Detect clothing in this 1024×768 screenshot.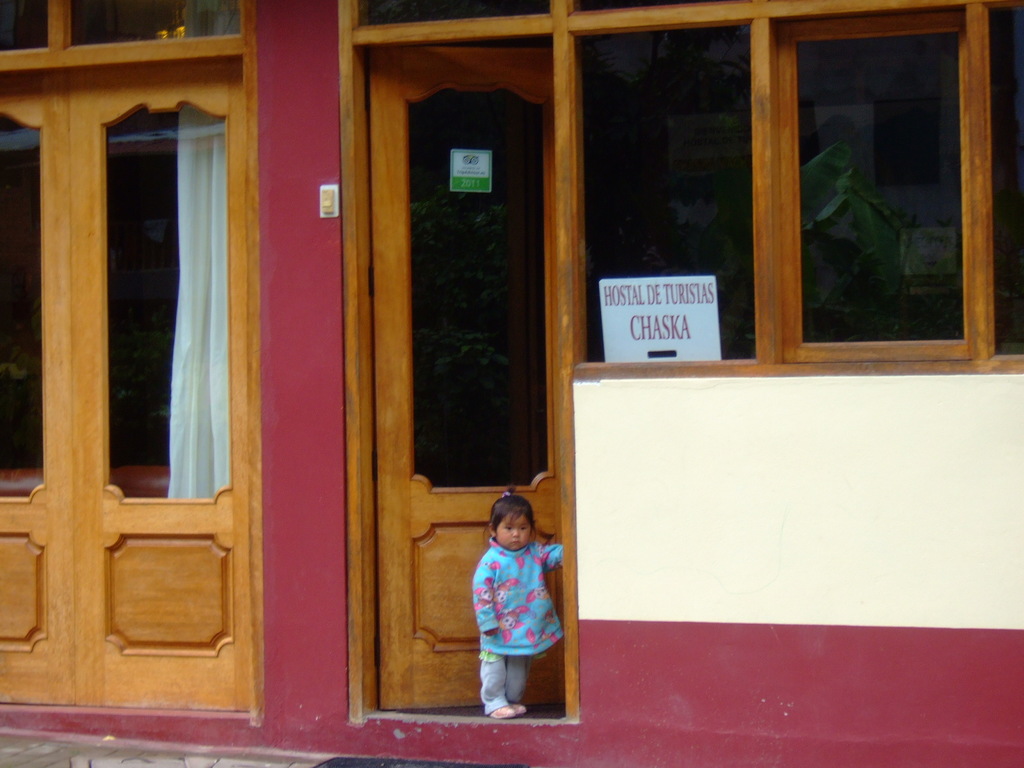
Detection: pyautogui.locateOnScreen(462, 527, 561, 701).
